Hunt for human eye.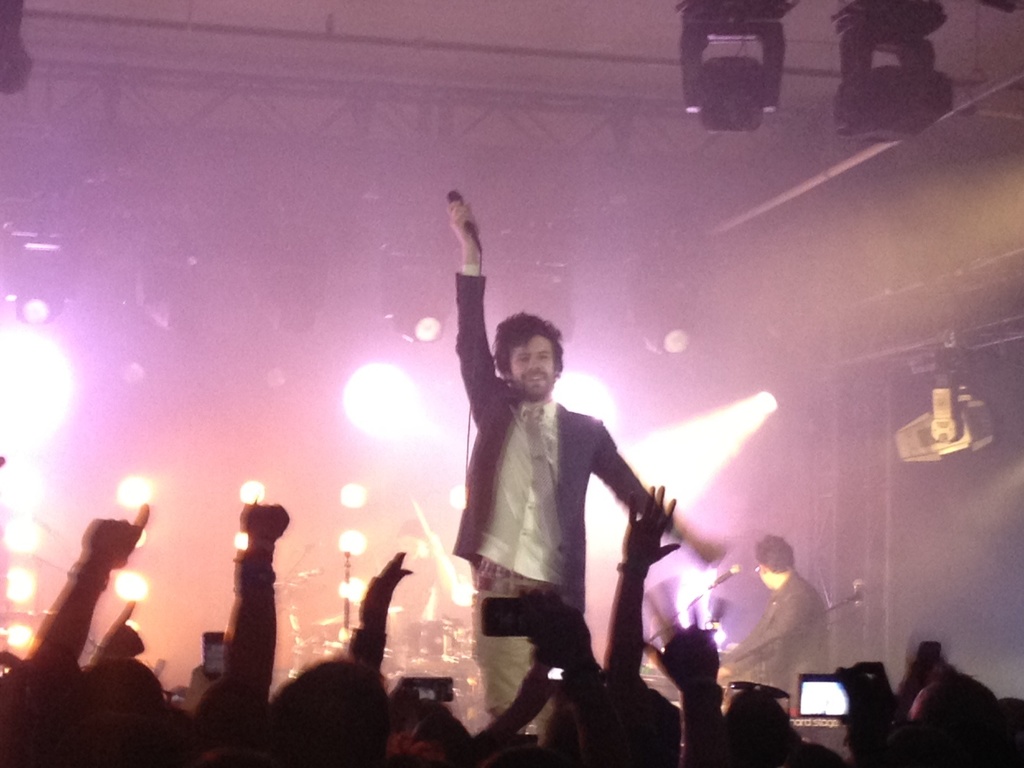
Hunted down at 515,352,530,366.
